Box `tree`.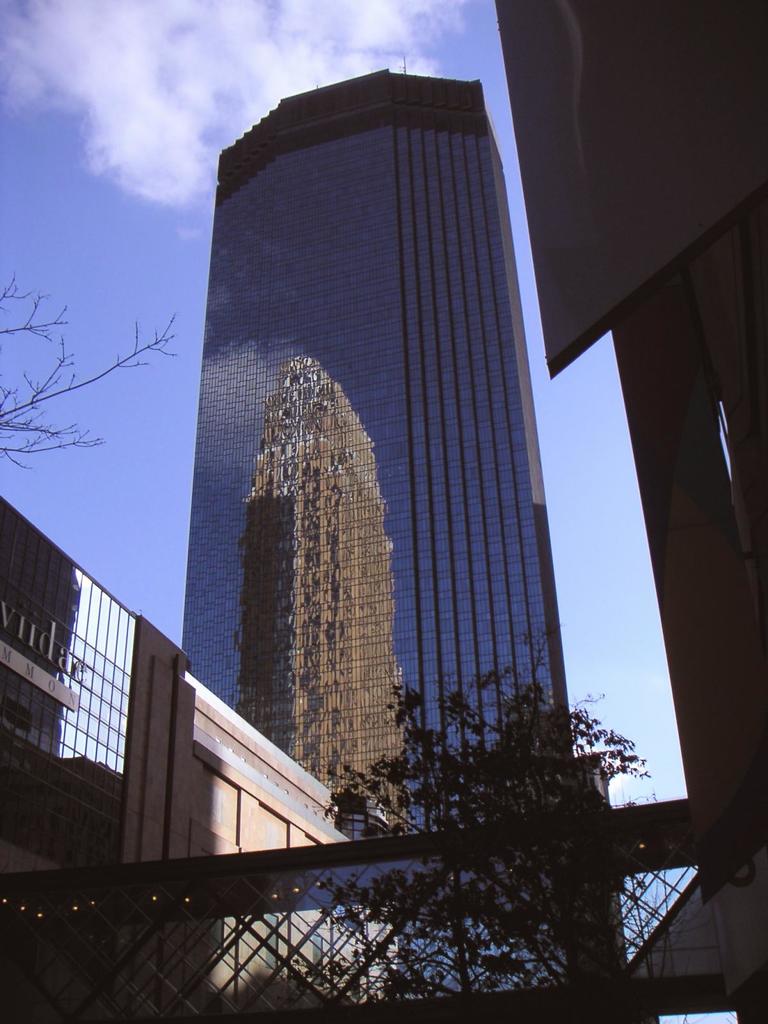
region(317, 621, 656, 1023).
